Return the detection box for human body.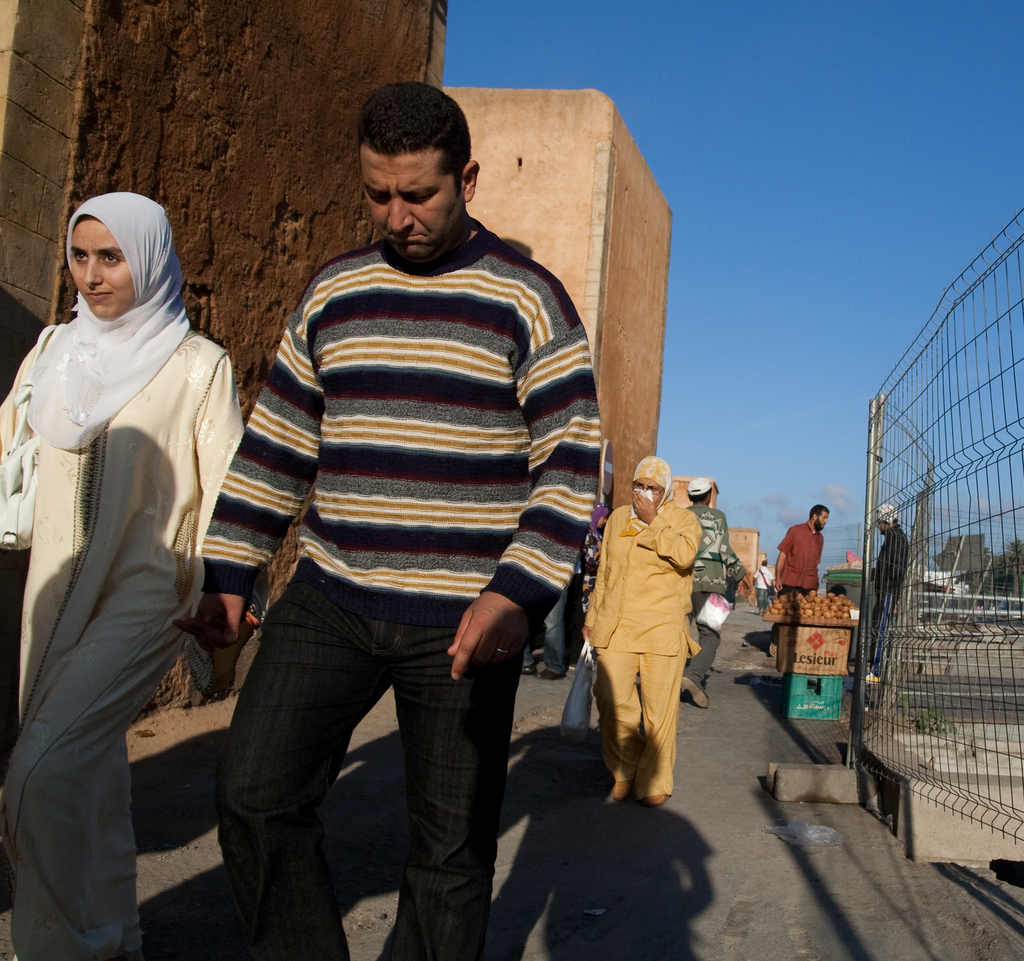
[x1=575, y1=452, x2=703, y2=812].
